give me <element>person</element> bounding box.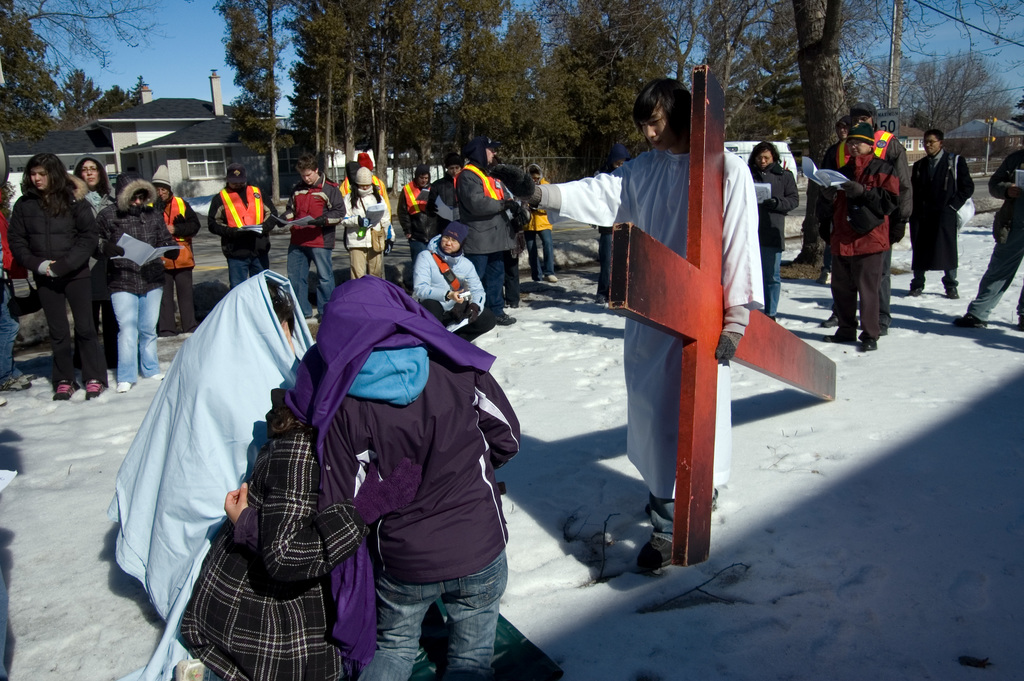
{"x1": 100, "y1": 275, "x2": 312, "y2": 680}.
